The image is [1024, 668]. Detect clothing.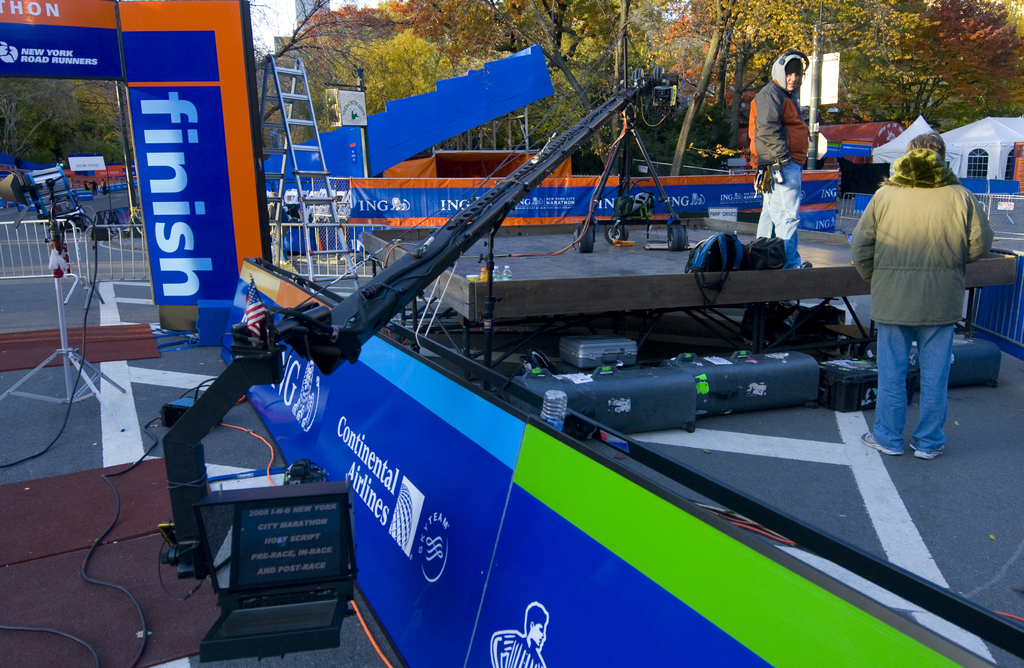
Detection: (752,45,808,266).
